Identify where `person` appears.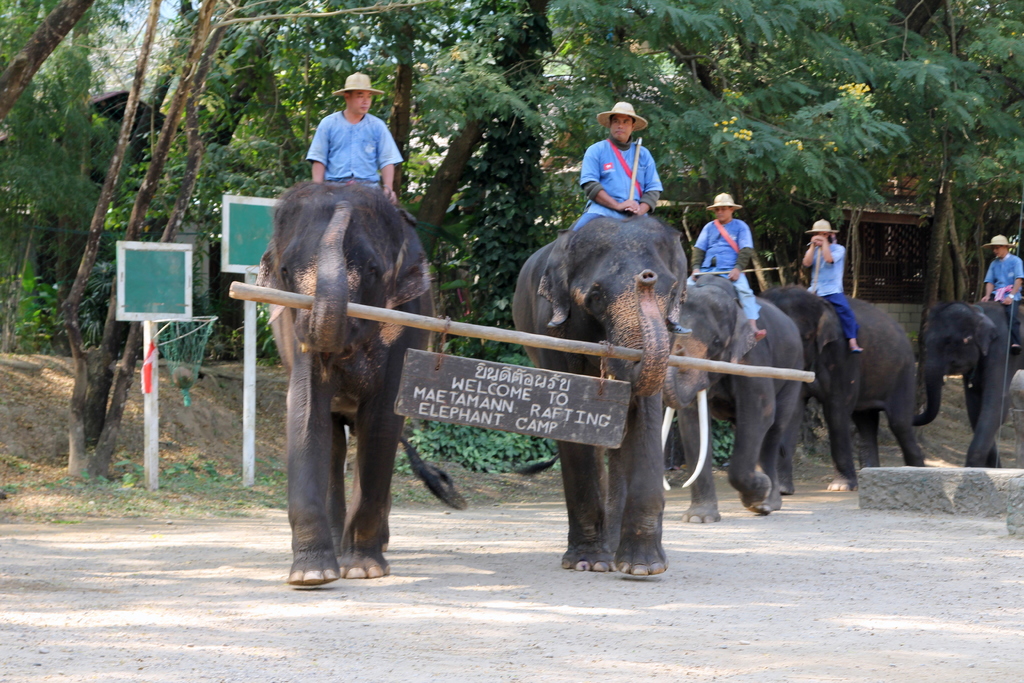
Appears at {"left": 976, "top": 231, "right": 1023, "bottom": 343}.
